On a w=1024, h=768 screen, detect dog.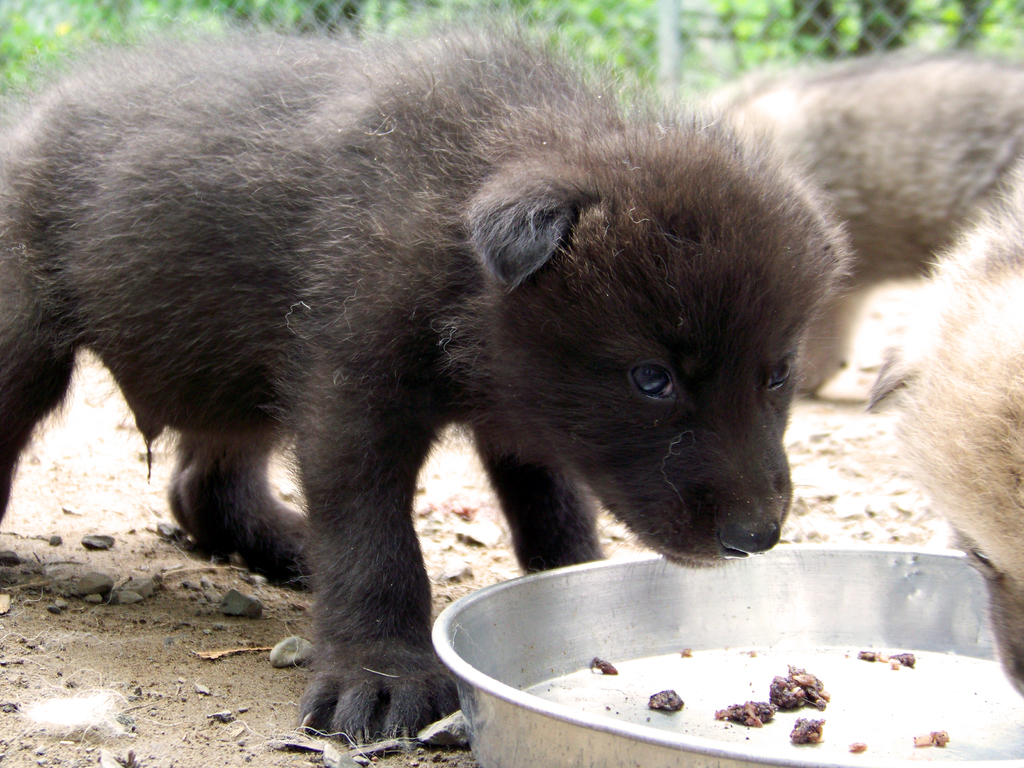
[left=687, top=45, right=1023, bottom=692].
